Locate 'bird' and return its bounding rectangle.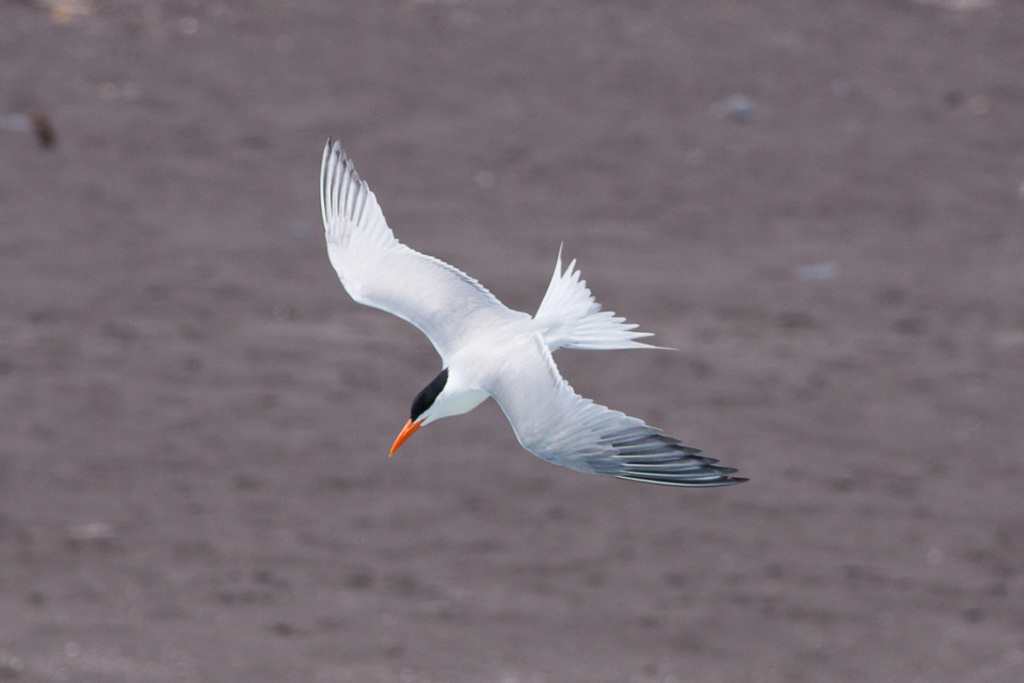
BBox(307, 133, 753, 494).
